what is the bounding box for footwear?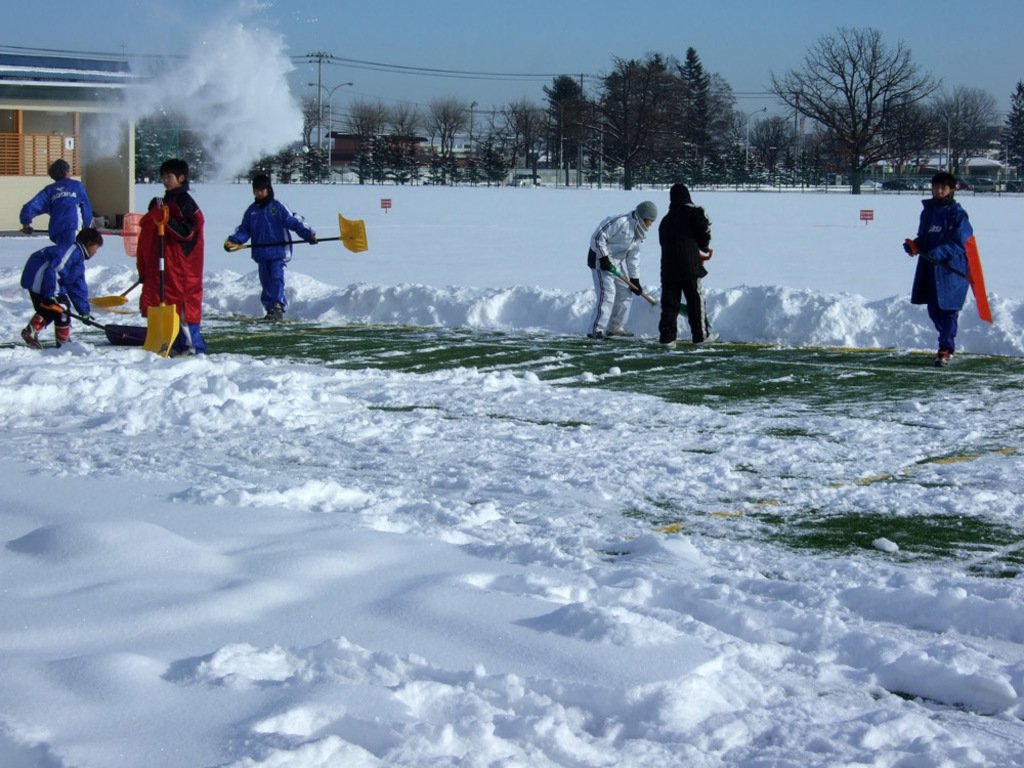
[x1=696, y1=329, x2=719, y2=344].
